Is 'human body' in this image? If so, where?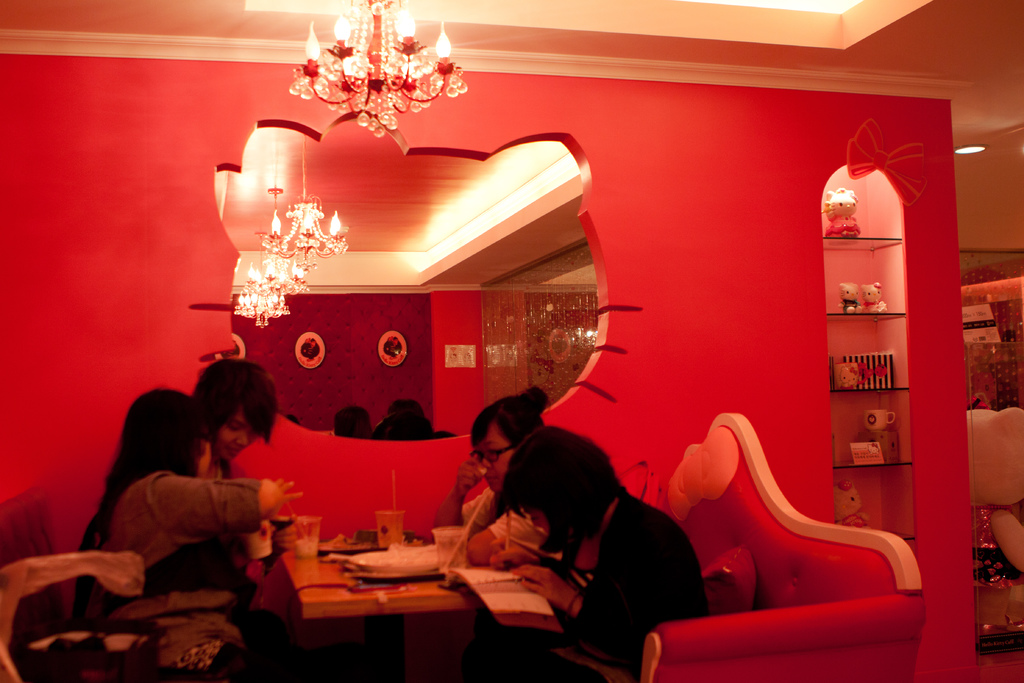
Yes, at [left=100, top=388, right=297, bottom=608].
